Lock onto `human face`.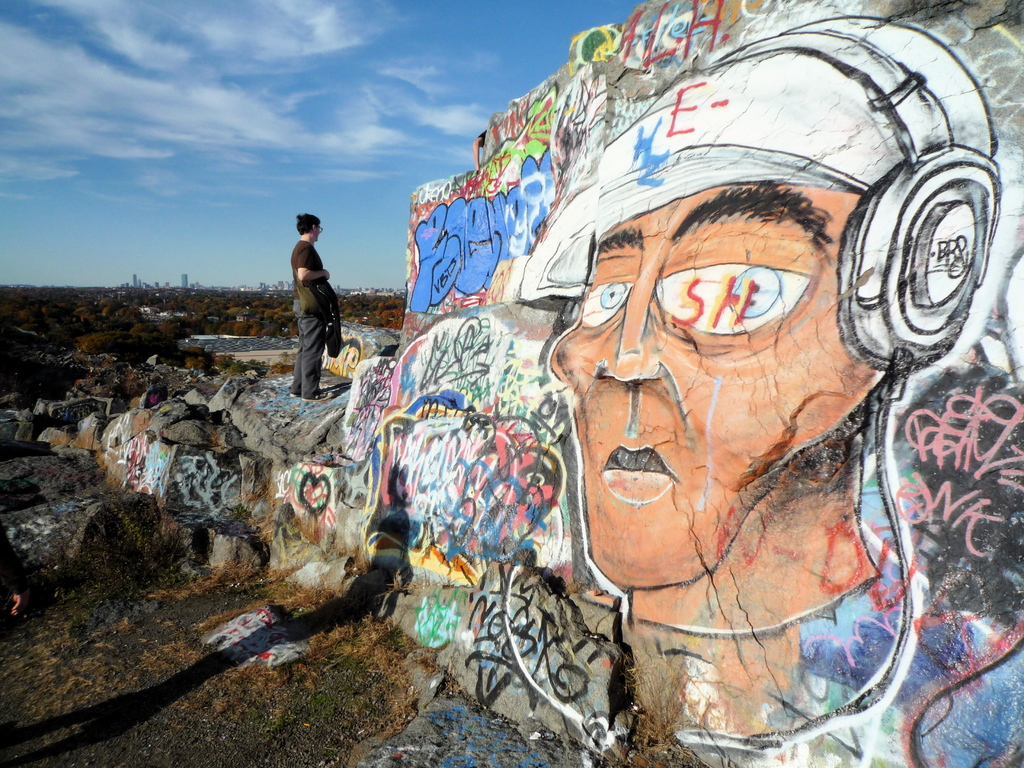
Locked: {"left": 548, "top": 186, "right": 879, "bottom": 582}.
